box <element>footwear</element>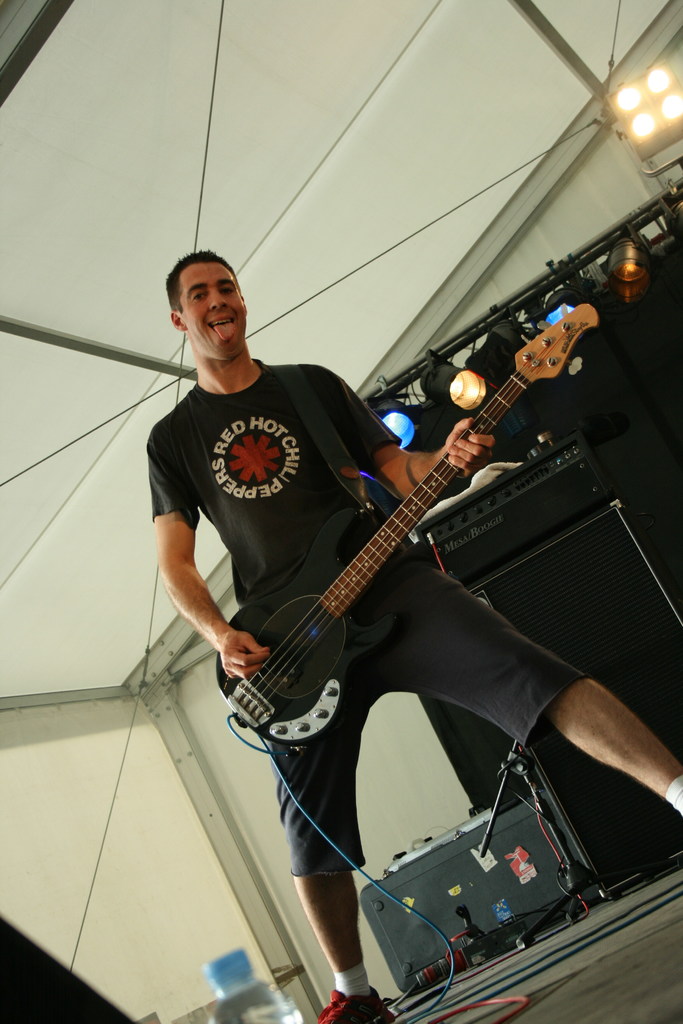
crop(319, 991, 390, 1023)
